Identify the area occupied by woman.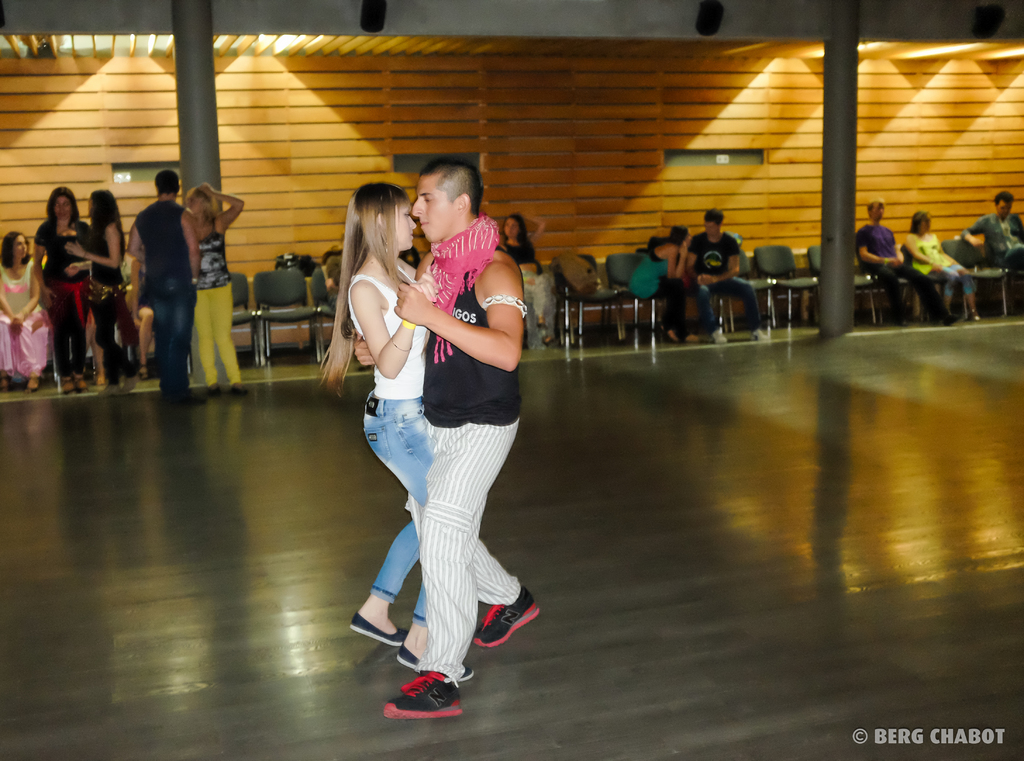
Area: l=630, t=225, r=698, b=345.
